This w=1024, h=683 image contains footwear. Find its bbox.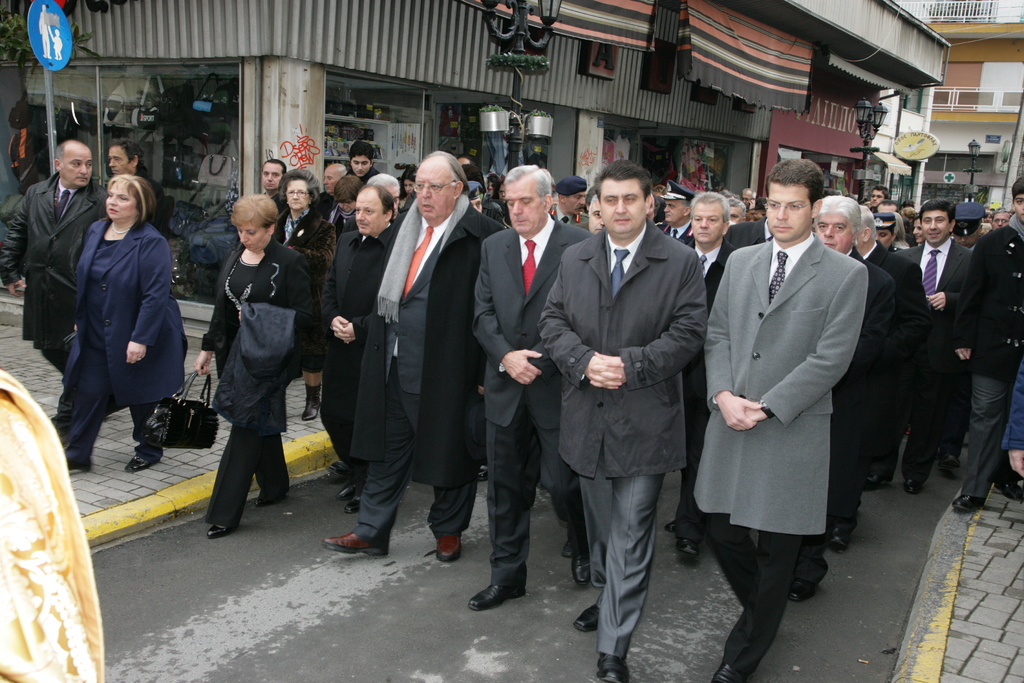
[x1=564, y1=547, x2=574, y2=557].
